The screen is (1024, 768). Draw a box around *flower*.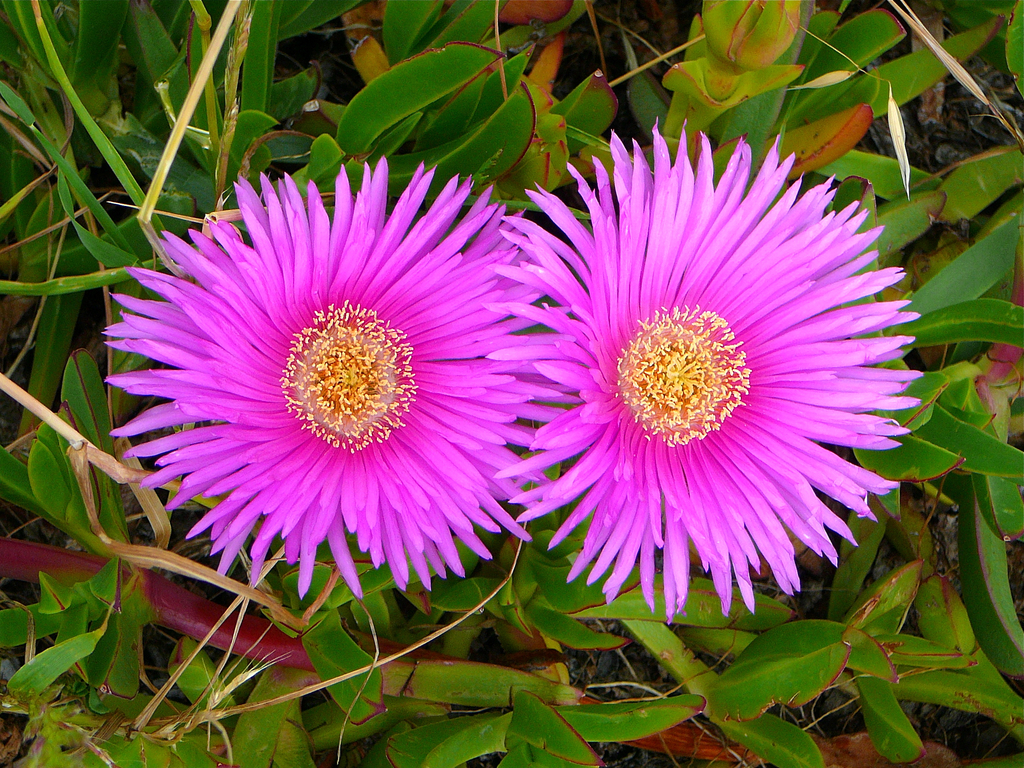
locate(105, 176, 560, 598).
